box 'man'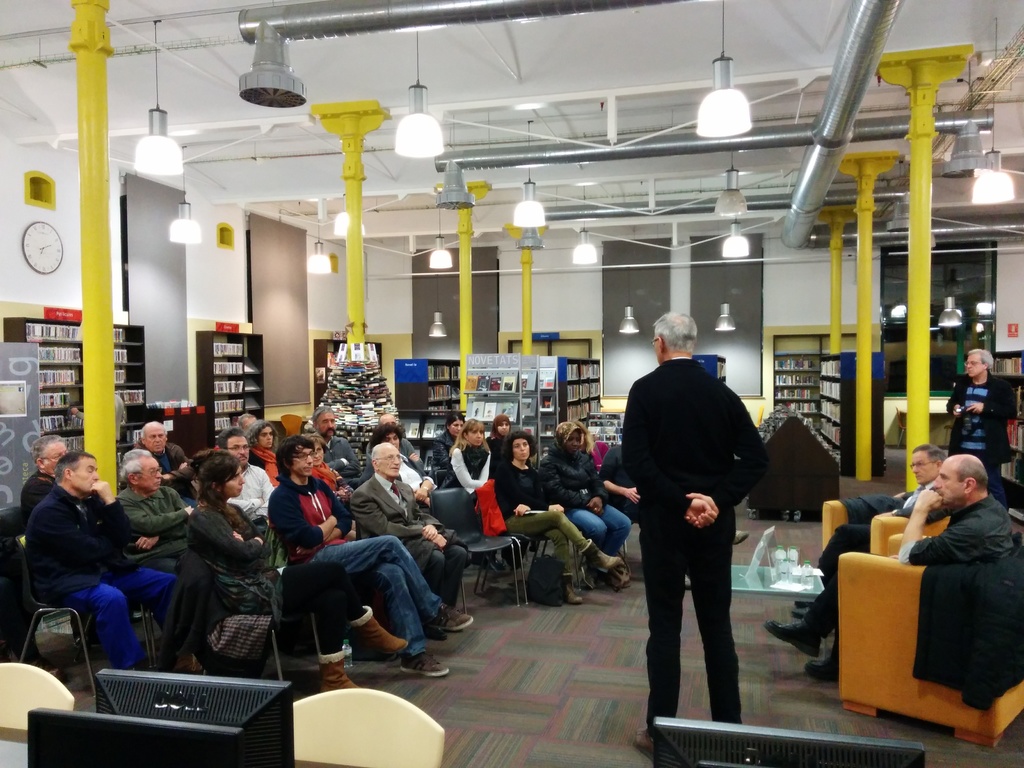
pyautogui.locateOnScreen(220, 424, 268, 522)
